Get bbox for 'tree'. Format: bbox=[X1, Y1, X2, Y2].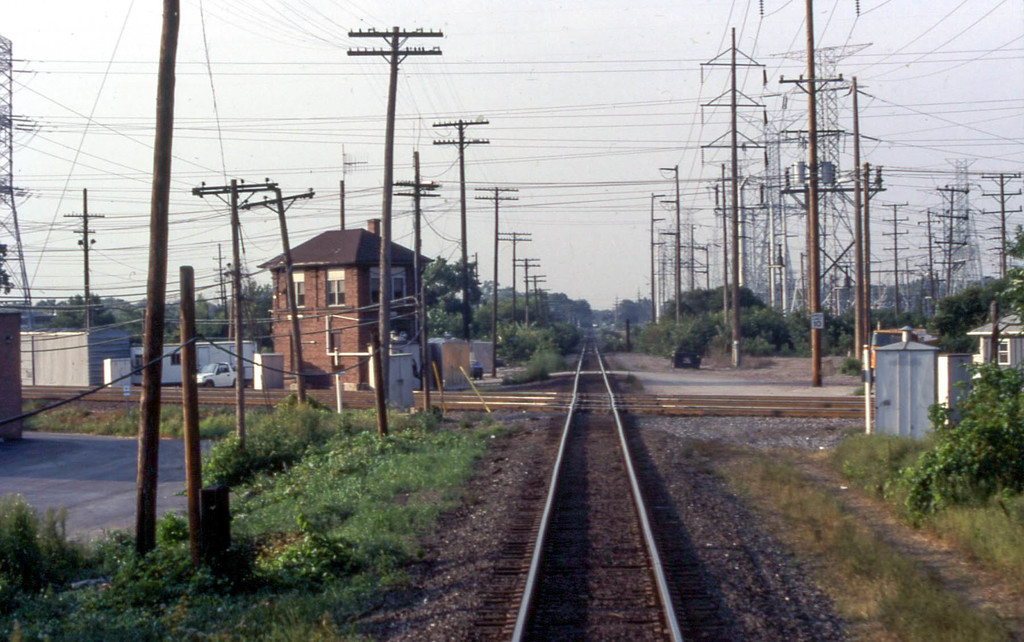
bbox=[929, 227, 1023, 355].
